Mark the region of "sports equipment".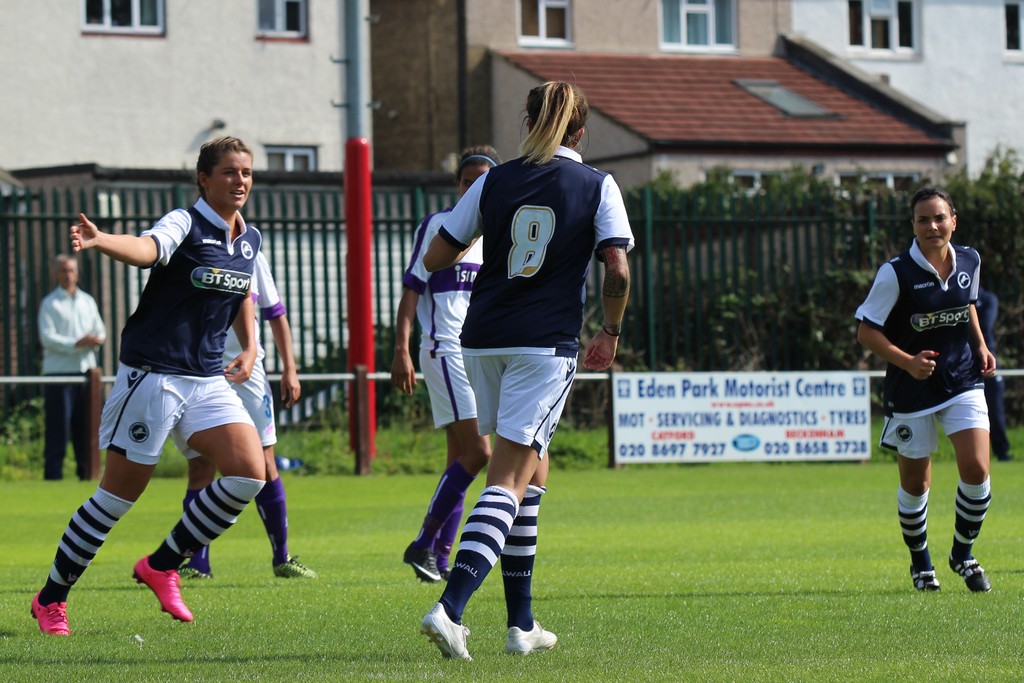
Region: [left=508, top=621, right=560, bottom=658].
